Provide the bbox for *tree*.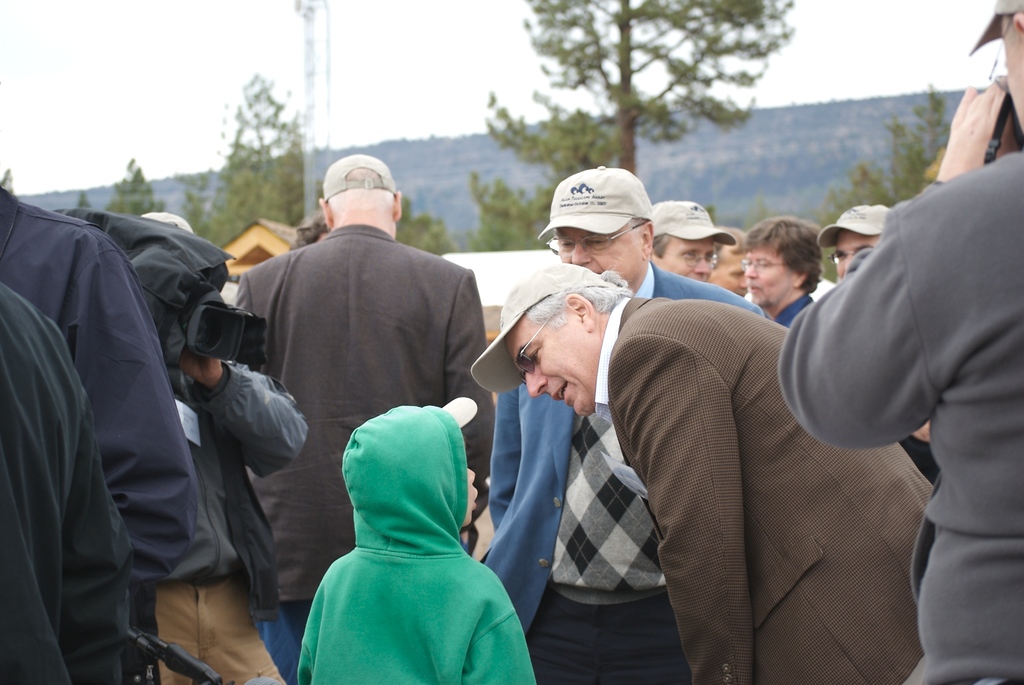
region(396, 194, 454, 253).
